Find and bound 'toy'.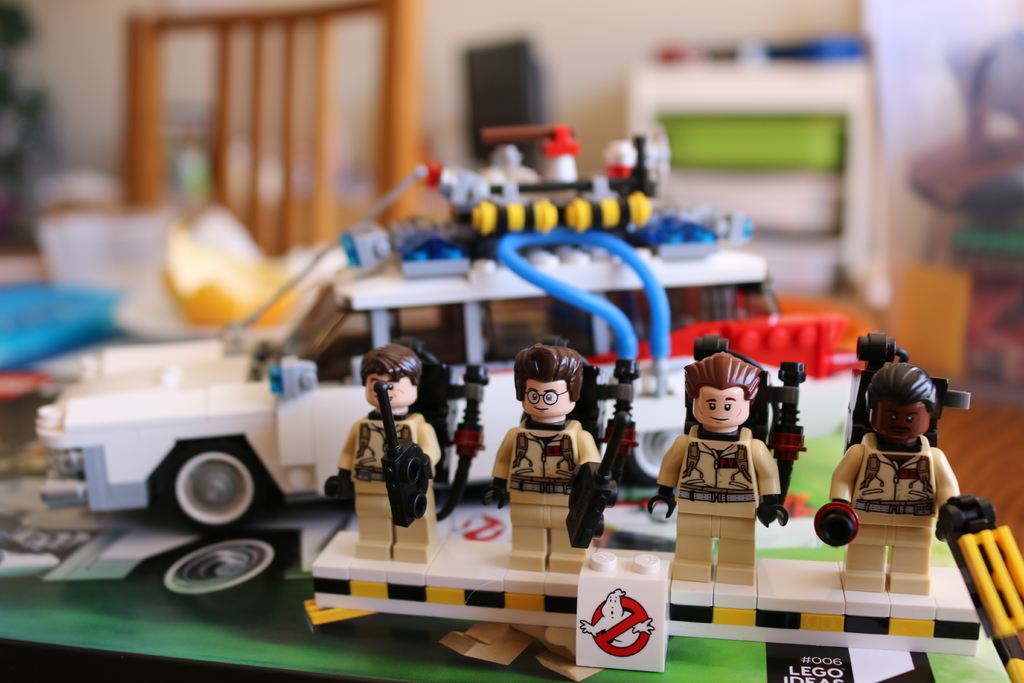
Bound: l=29, t=229, r=795, b=529.
